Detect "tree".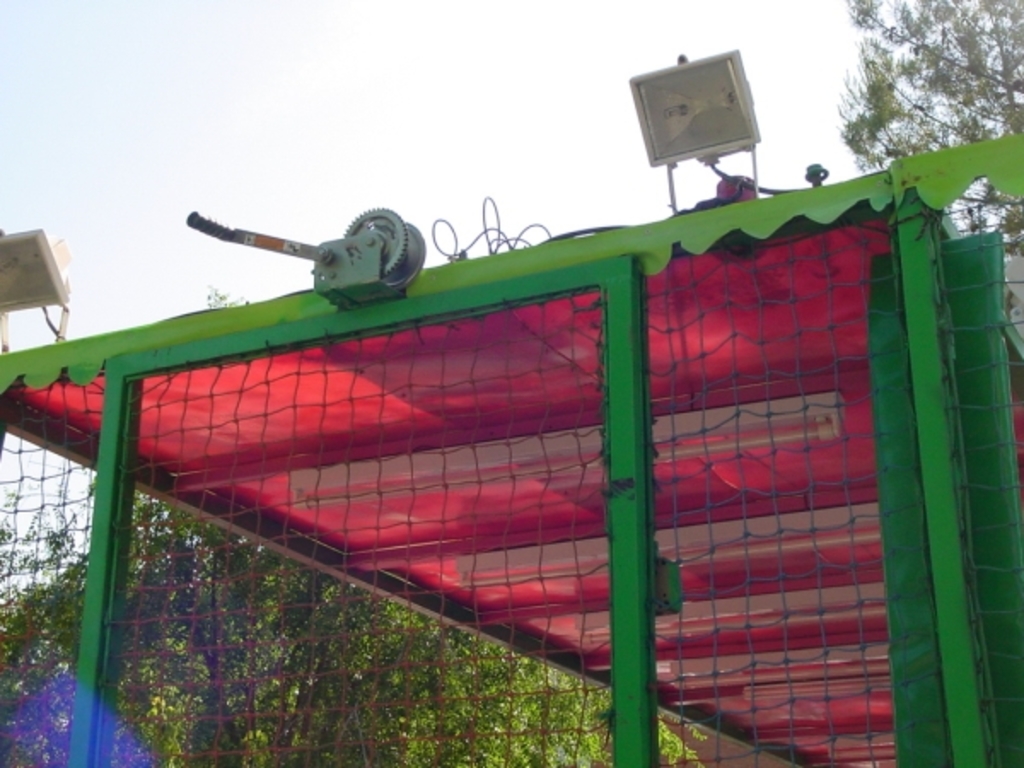
Detected at crop(0, 287, 676, 766).
